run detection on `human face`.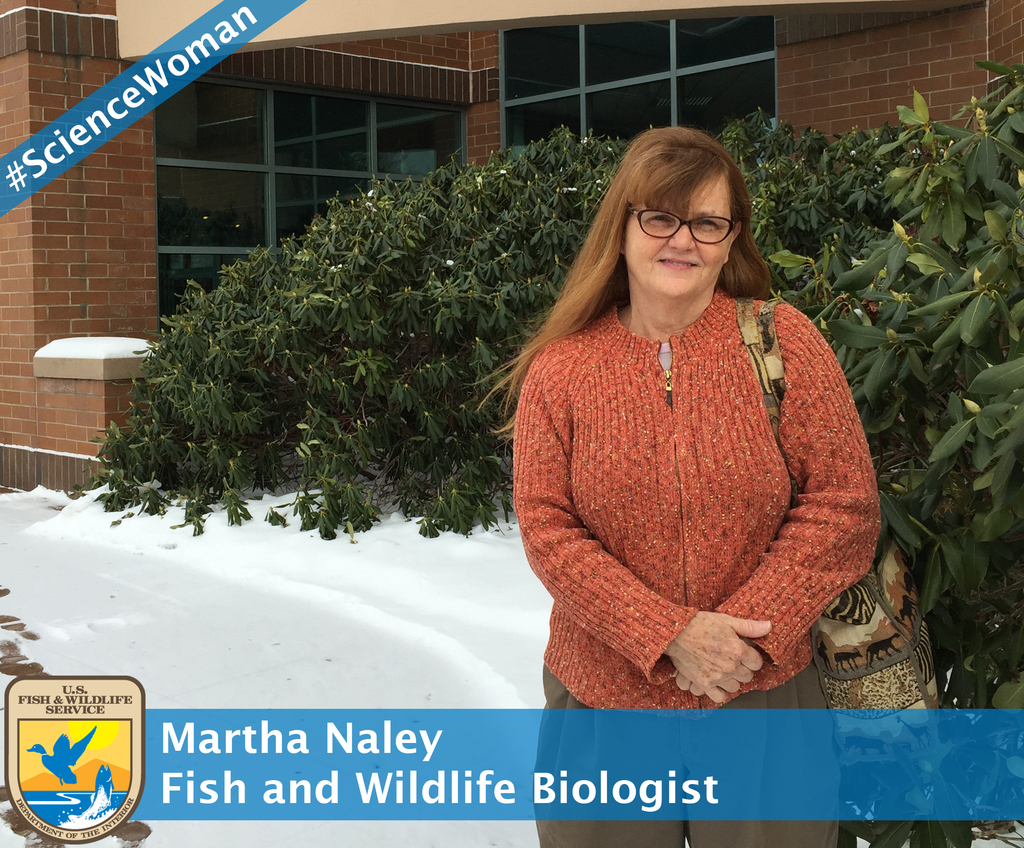
Result: rect(625, 170, 735, 296).
